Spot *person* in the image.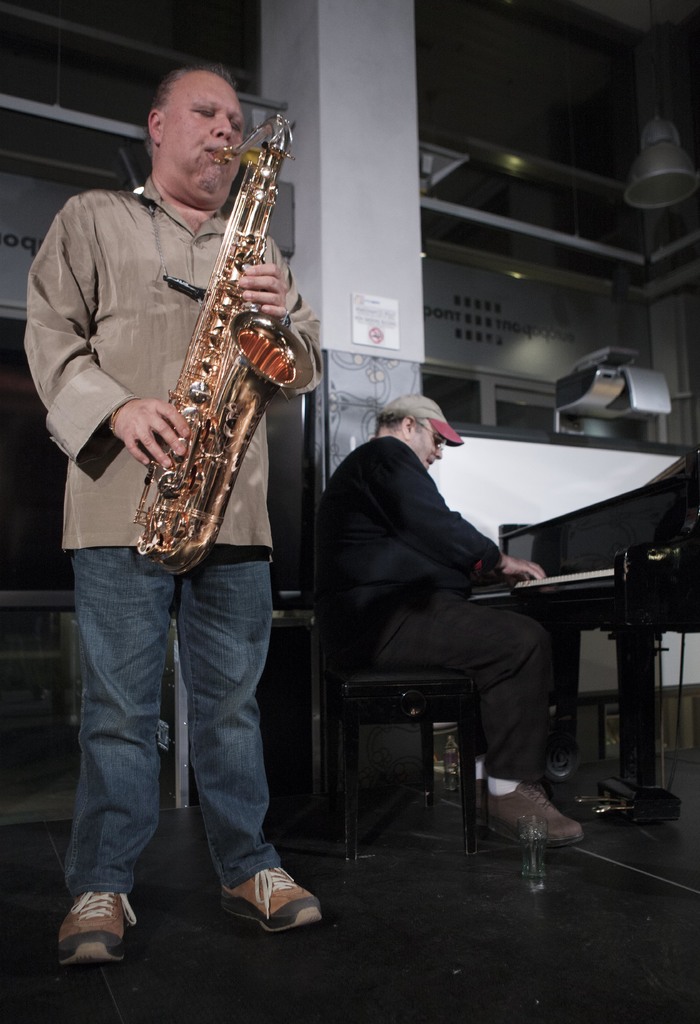
*person* found at 19:62:323:970.
